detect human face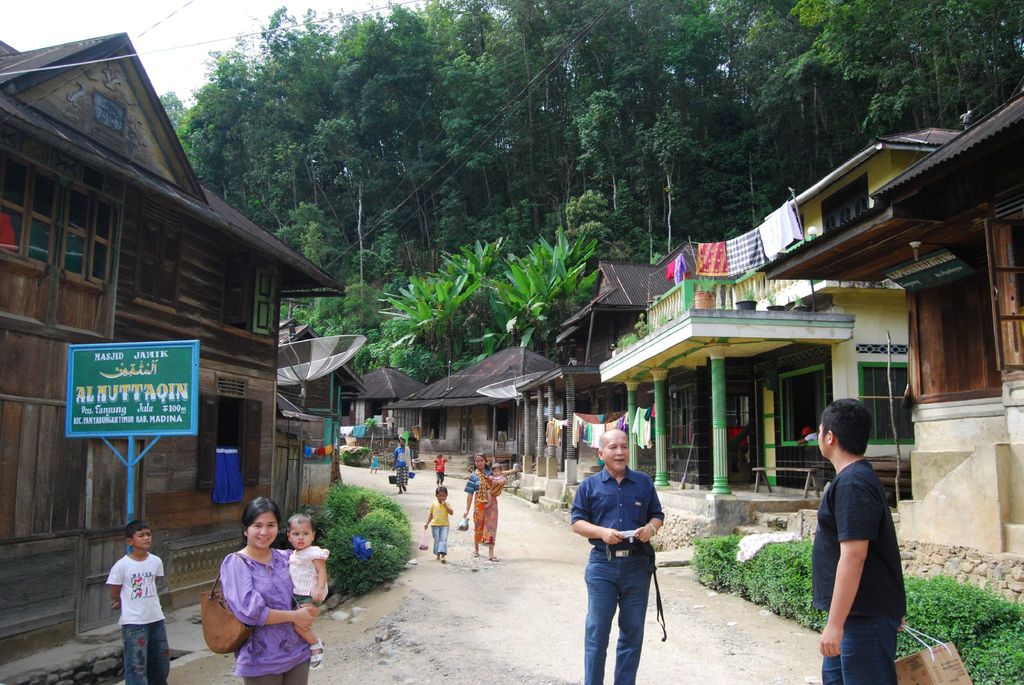
locate(290, 520, 311, 548)
